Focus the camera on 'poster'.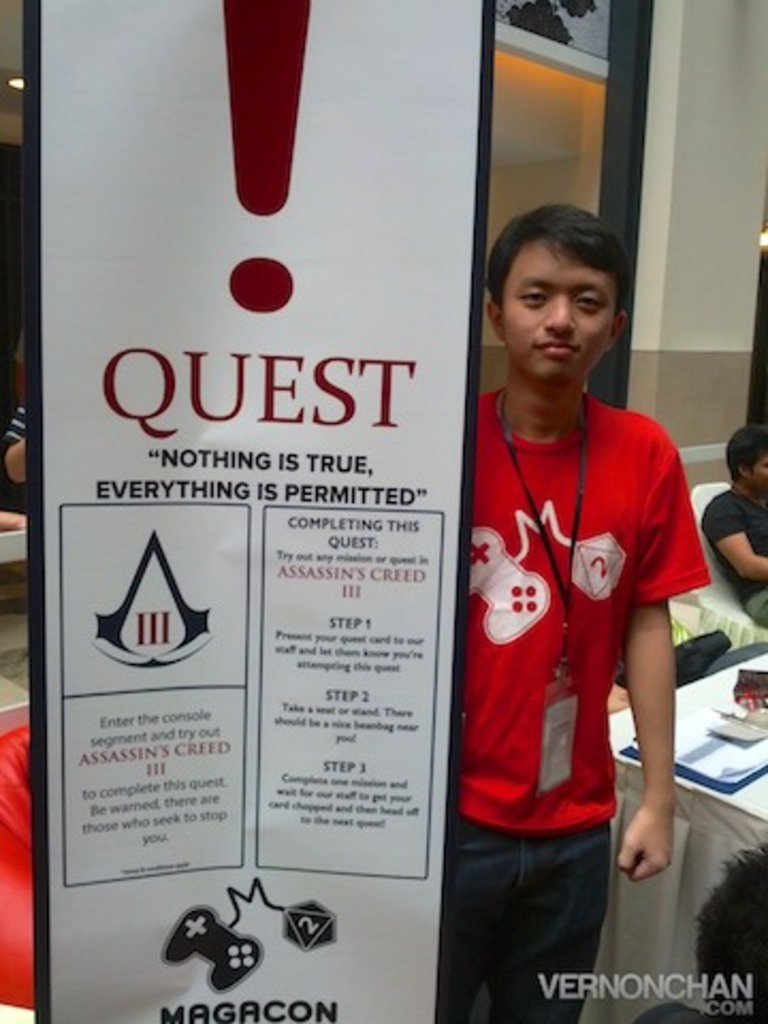
Focus region: {"left": 38, "top": 2, "right": 484, "bottom": 1022}.
